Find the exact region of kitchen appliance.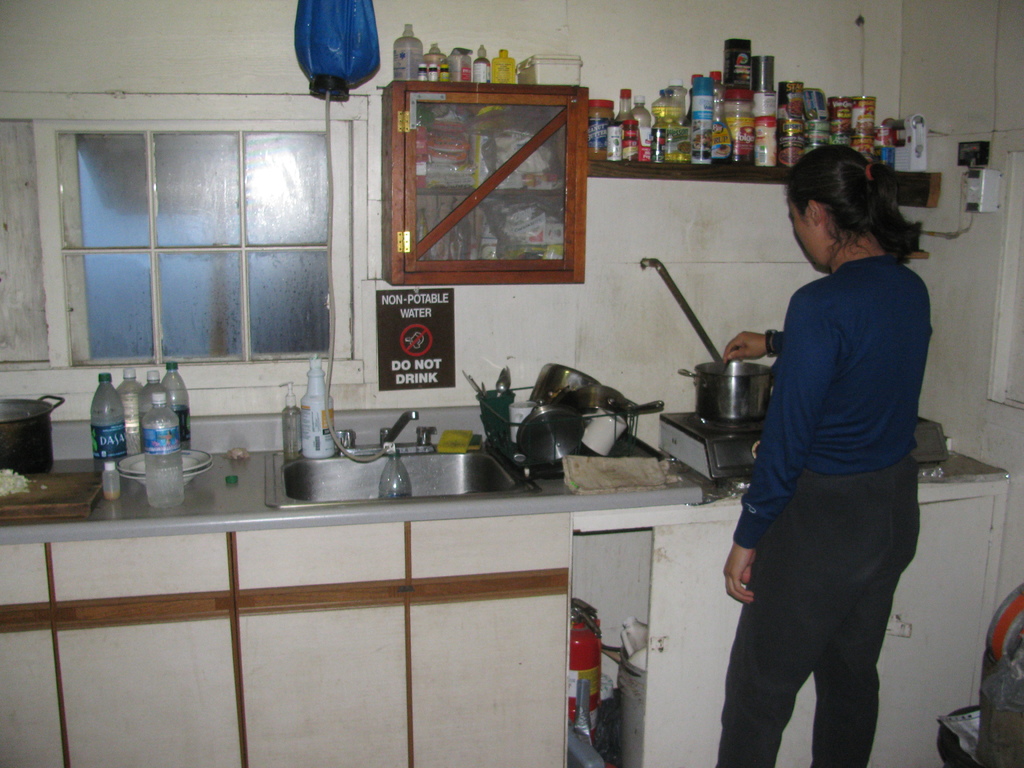
Exact region: {"left": 658, "top": 412, "right": 956, "bottom": 488}.
